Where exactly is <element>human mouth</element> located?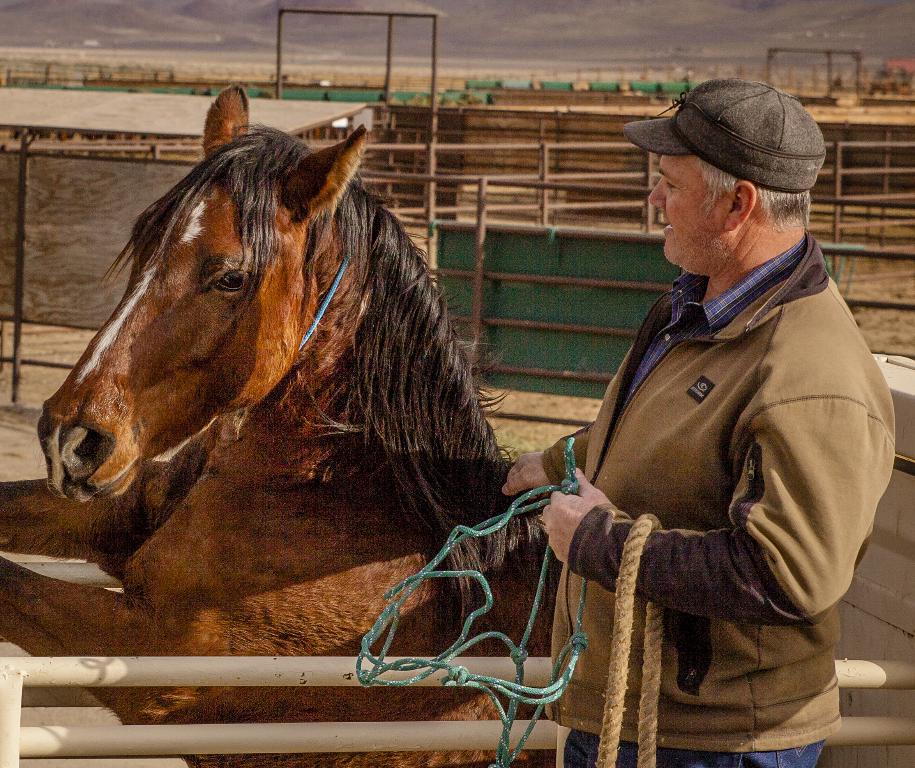
Its bounding box is 661/213/670/235.
